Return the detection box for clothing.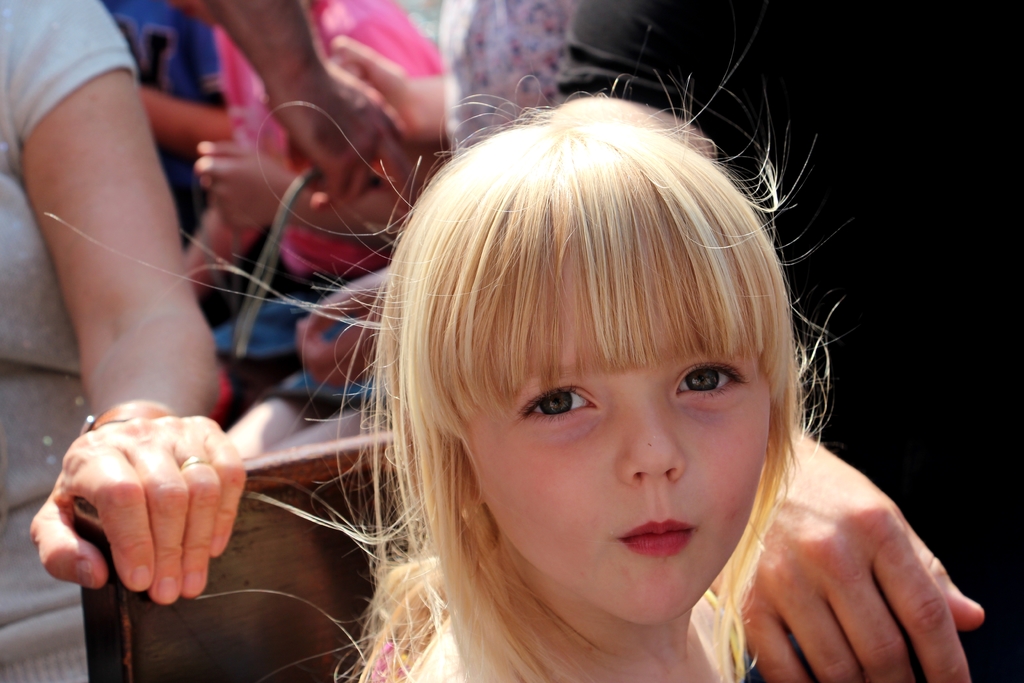
box(0, 0, 142, 682).
